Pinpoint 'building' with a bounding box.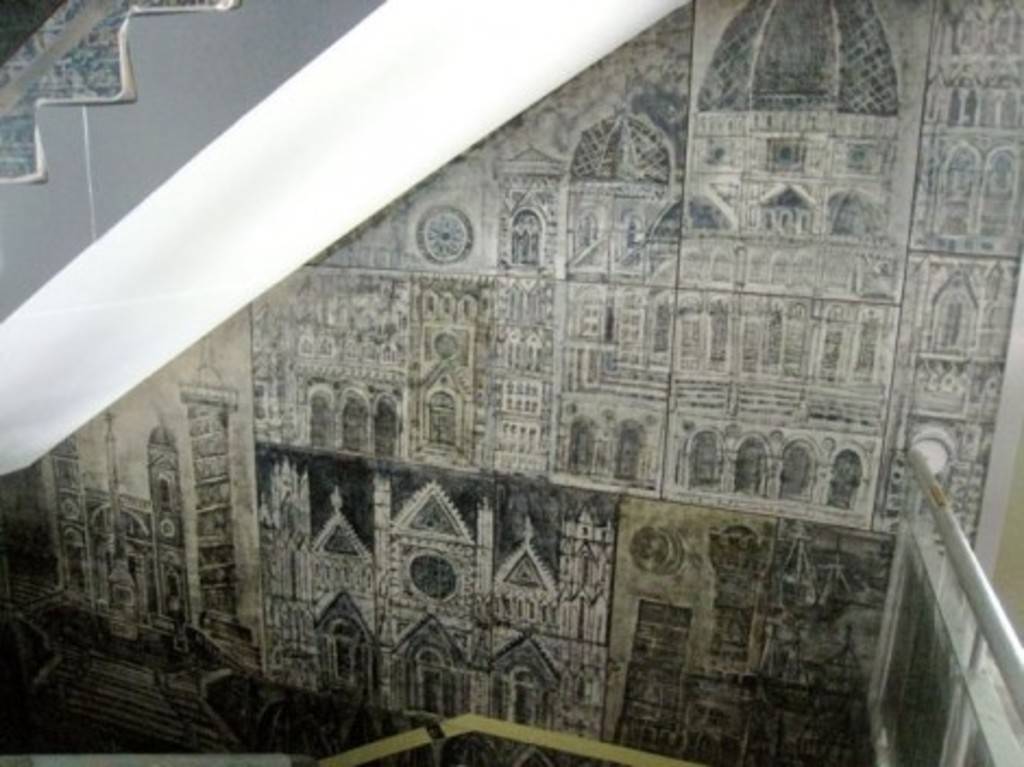
0,0,1022,765.
